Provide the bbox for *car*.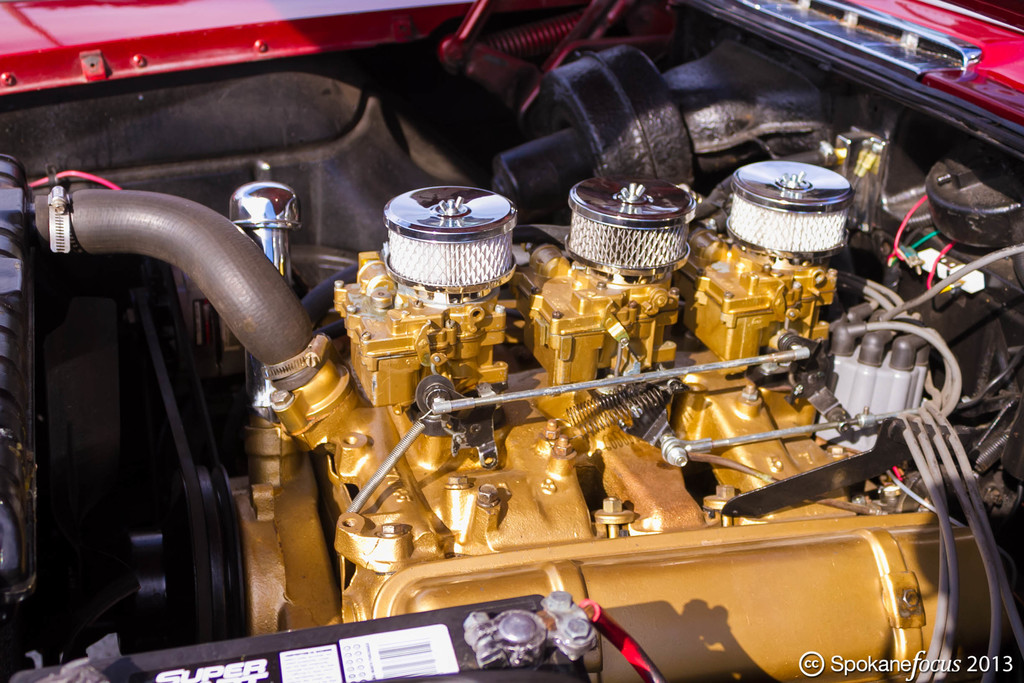
box(0, 0, 1023, 682).
